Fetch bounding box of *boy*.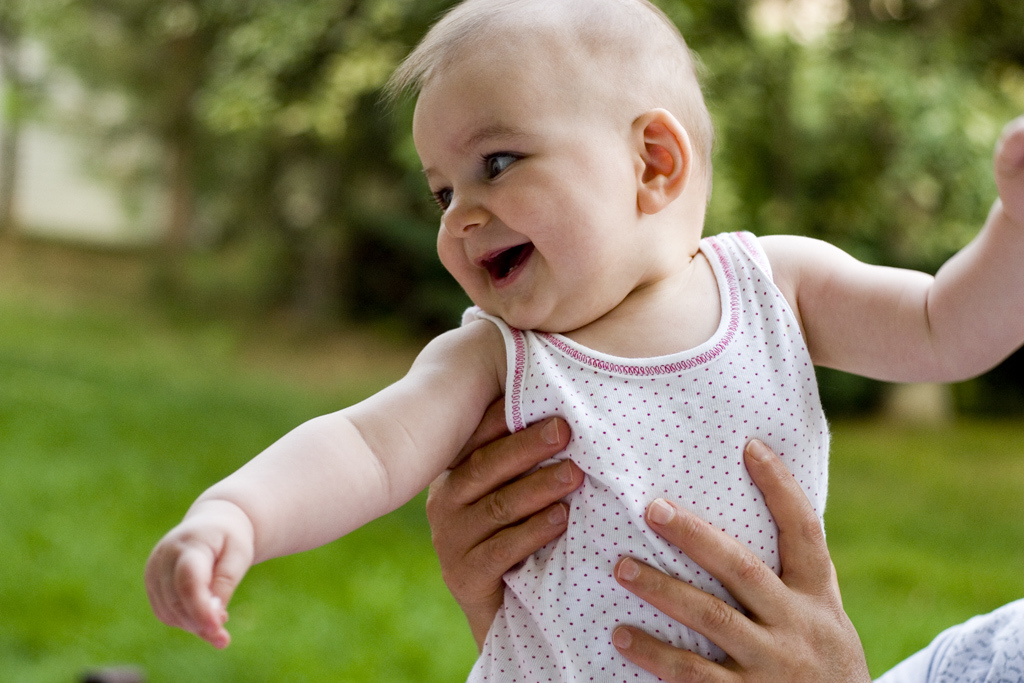
Bbox: 192, 2, 977, 654.
